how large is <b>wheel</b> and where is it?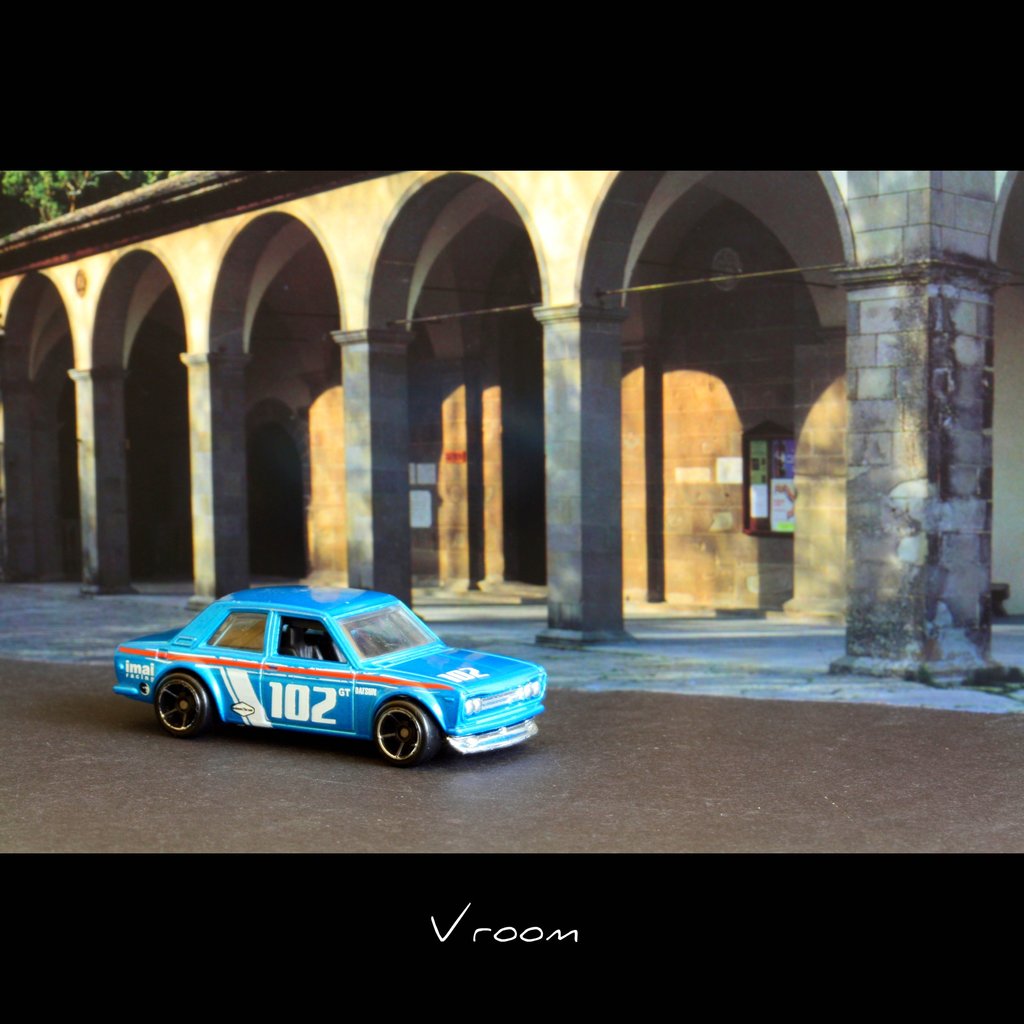
Bounding box: 158, 672, 212, 733.
